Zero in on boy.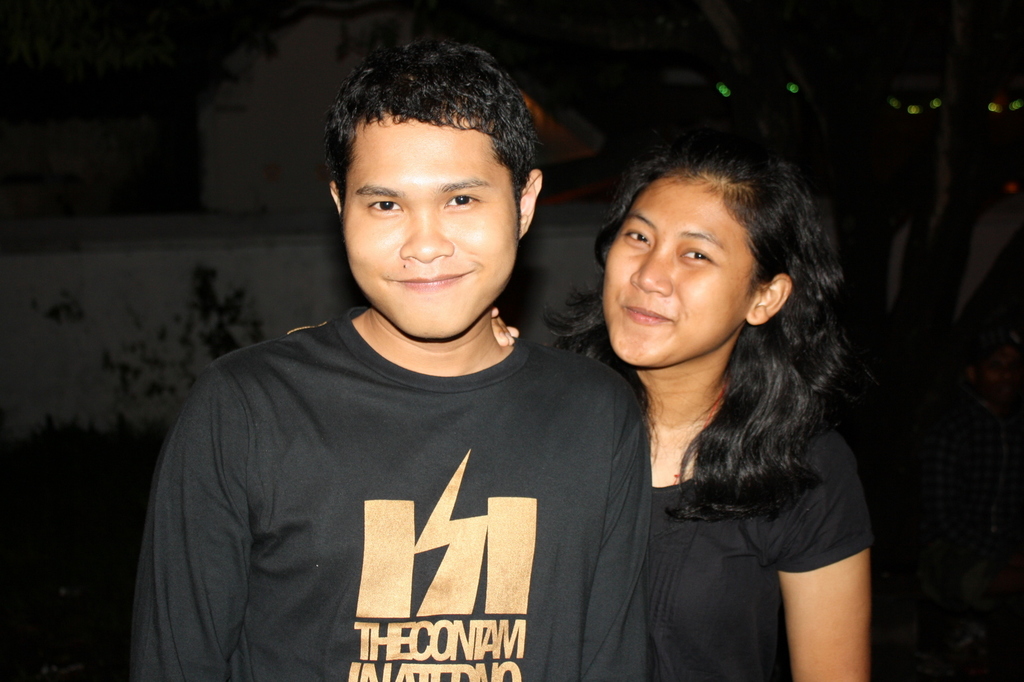
Zeroed in: <region>149, 47, 669, 663</region>.
